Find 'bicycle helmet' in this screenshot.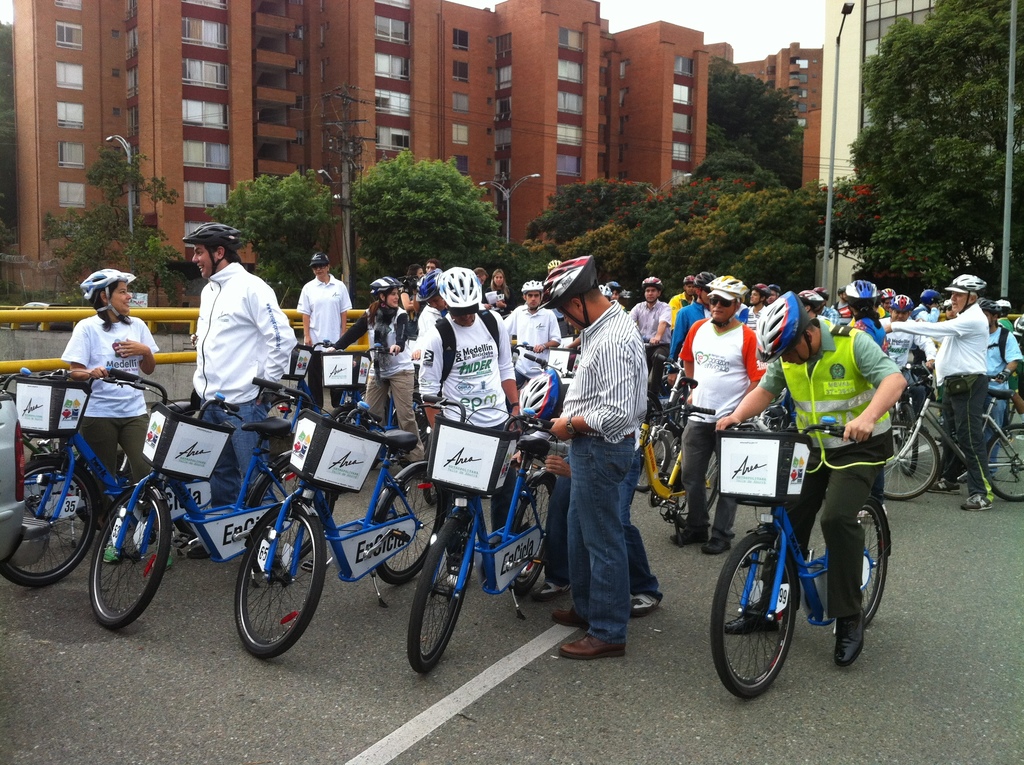
The bounding box for 'bicycle helmet' is pyautogui.locateOnScreen(711, 277, 752, 307).
